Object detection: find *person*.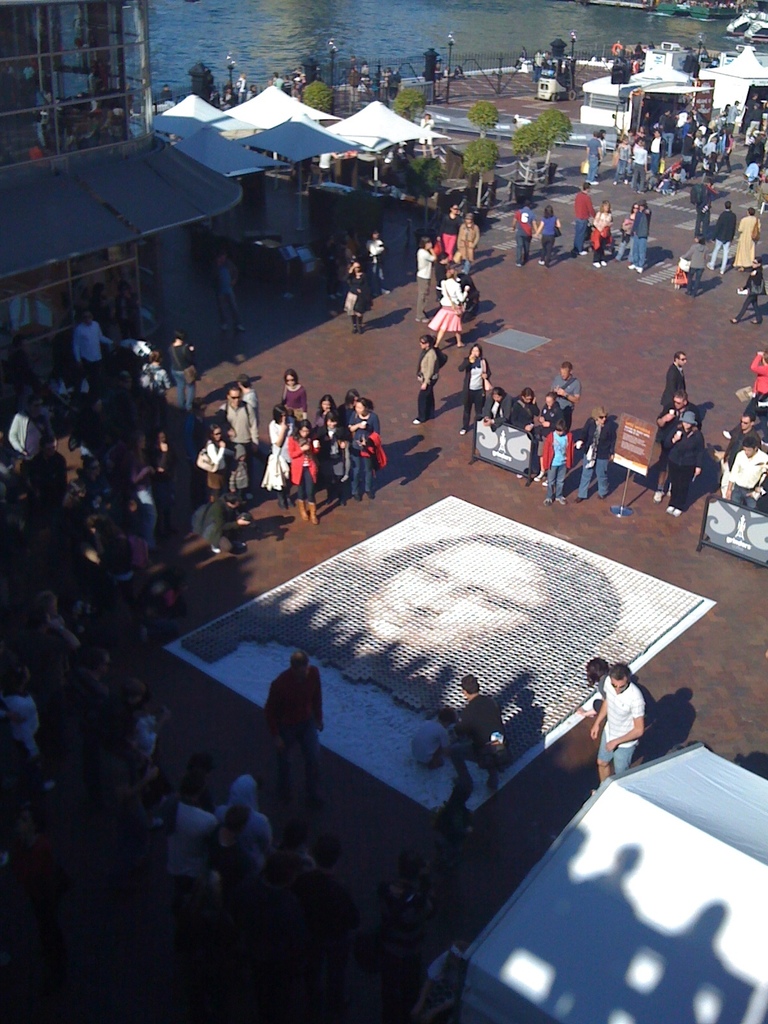
<box>412,328,446,423</box>.
